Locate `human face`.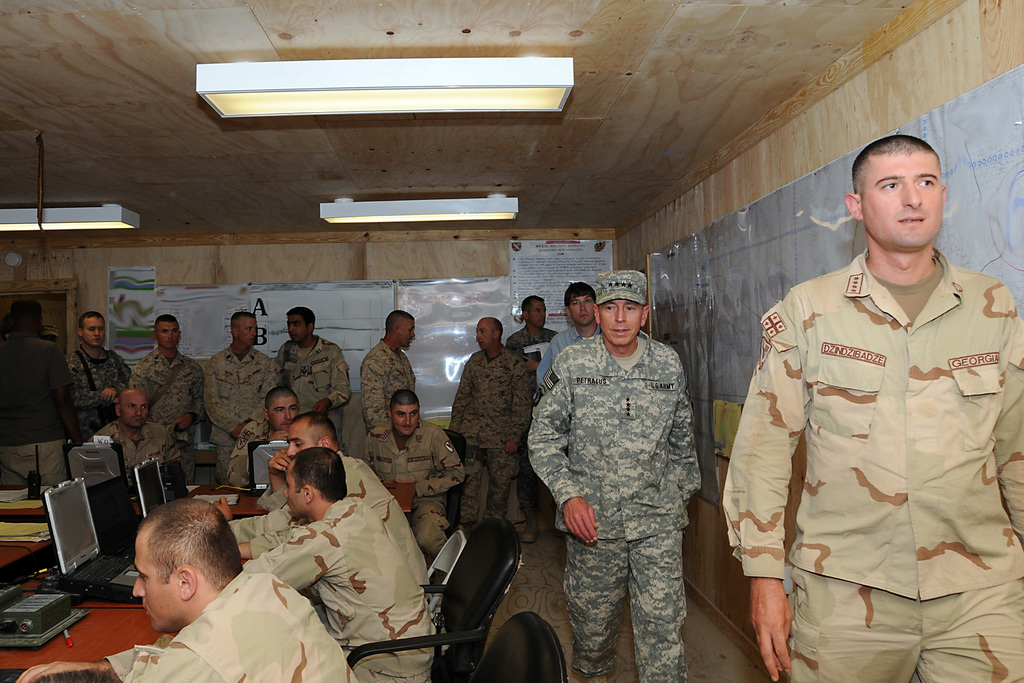
Bounding box: 118 397 147 431.
